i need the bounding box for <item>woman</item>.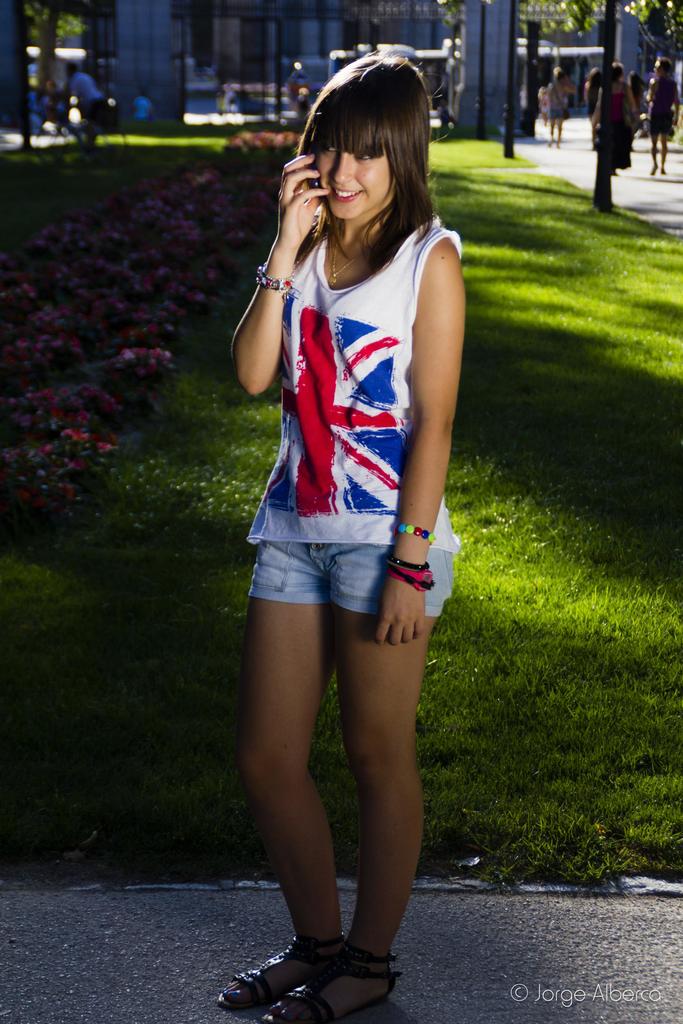
Here it is: [632,54,677,178].
